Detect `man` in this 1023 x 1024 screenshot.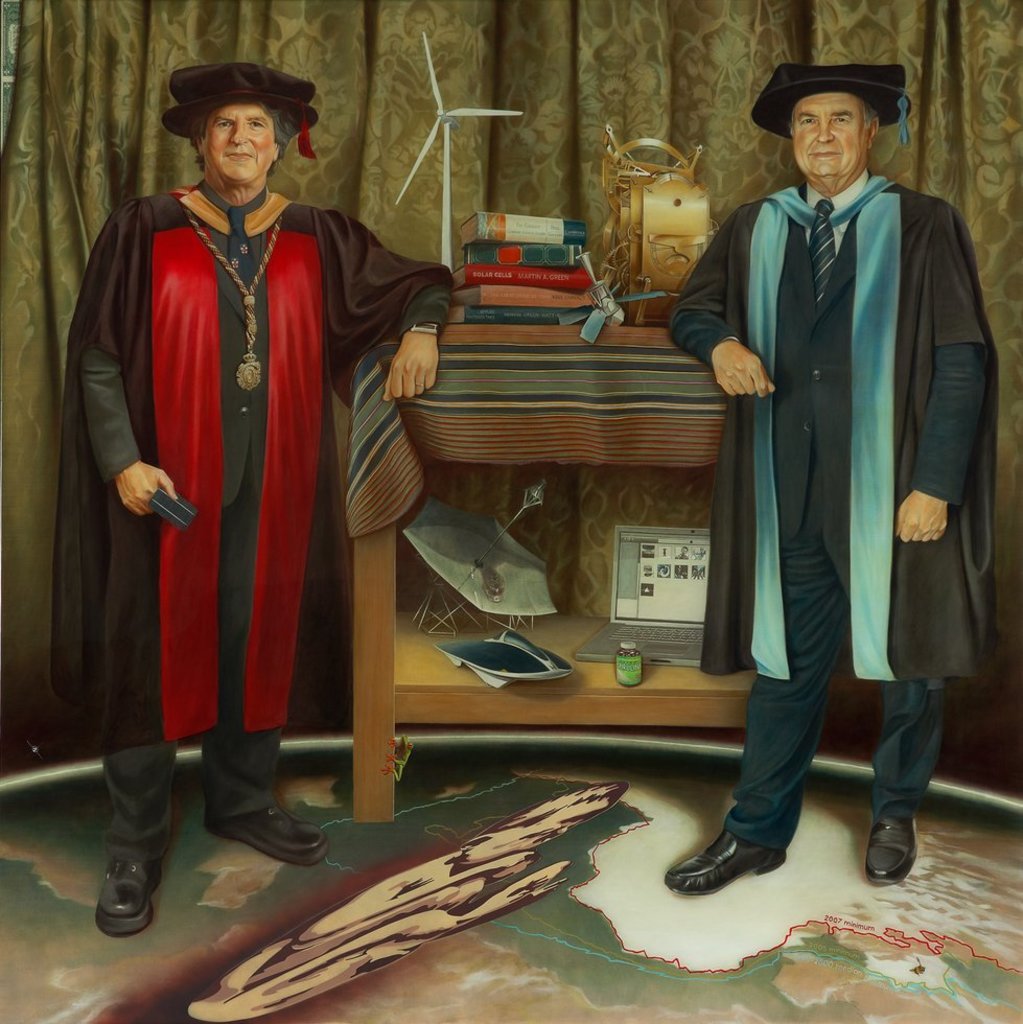
Detection: region(69, 57, 452, 936).
